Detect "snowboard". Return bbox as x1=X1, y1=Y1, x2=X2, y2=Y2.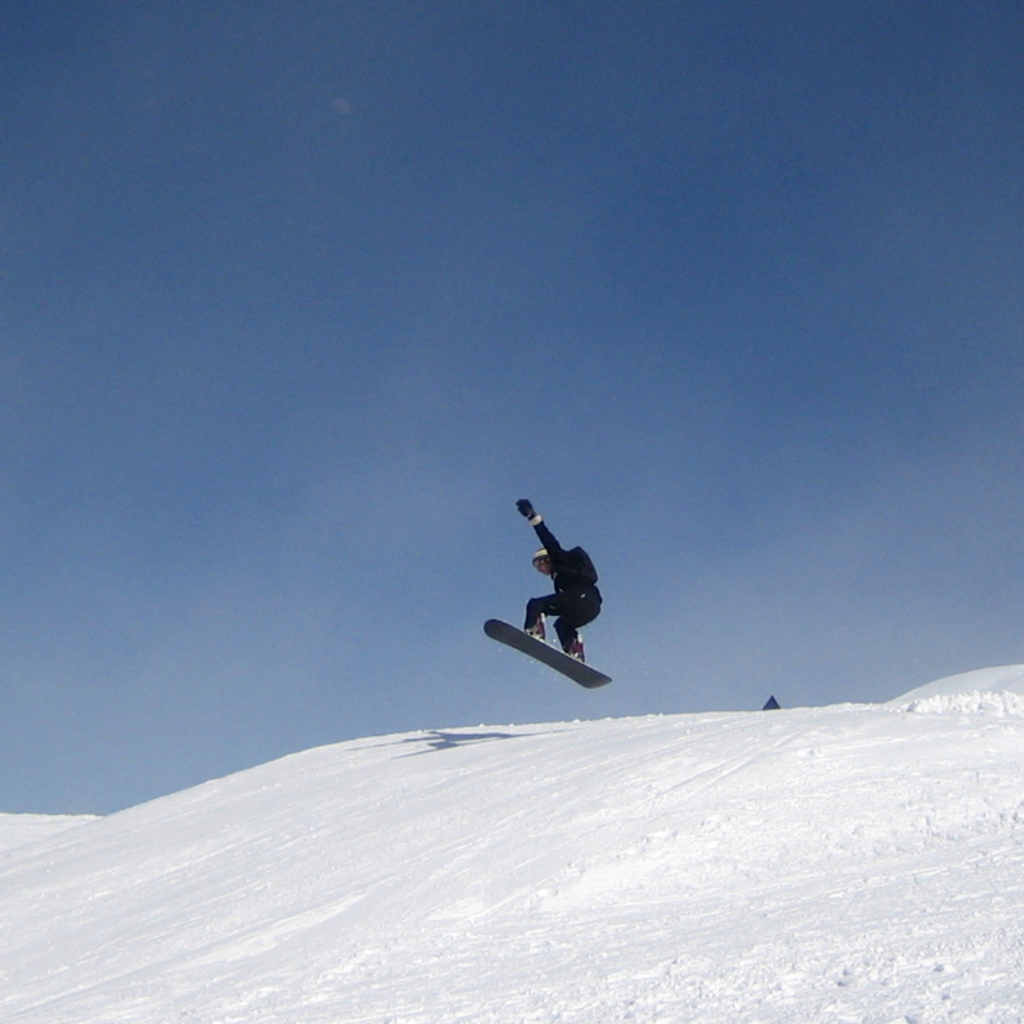
x1=475, y1=614, x2=620, y2=693.
